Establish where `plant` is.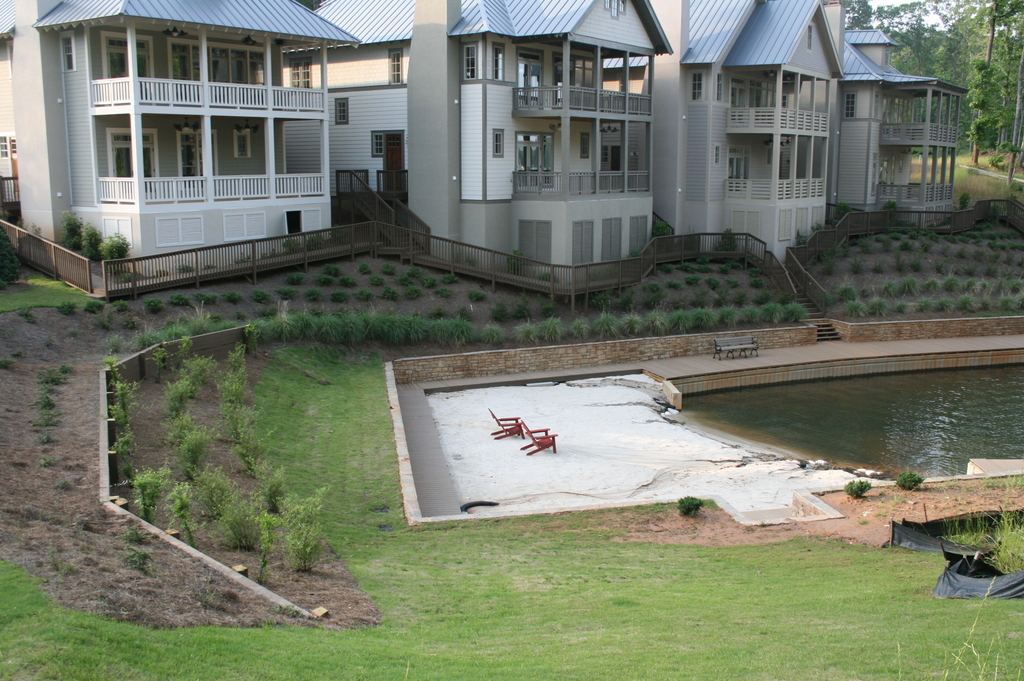
Established at bbox=(326, 291, 351, 303).
